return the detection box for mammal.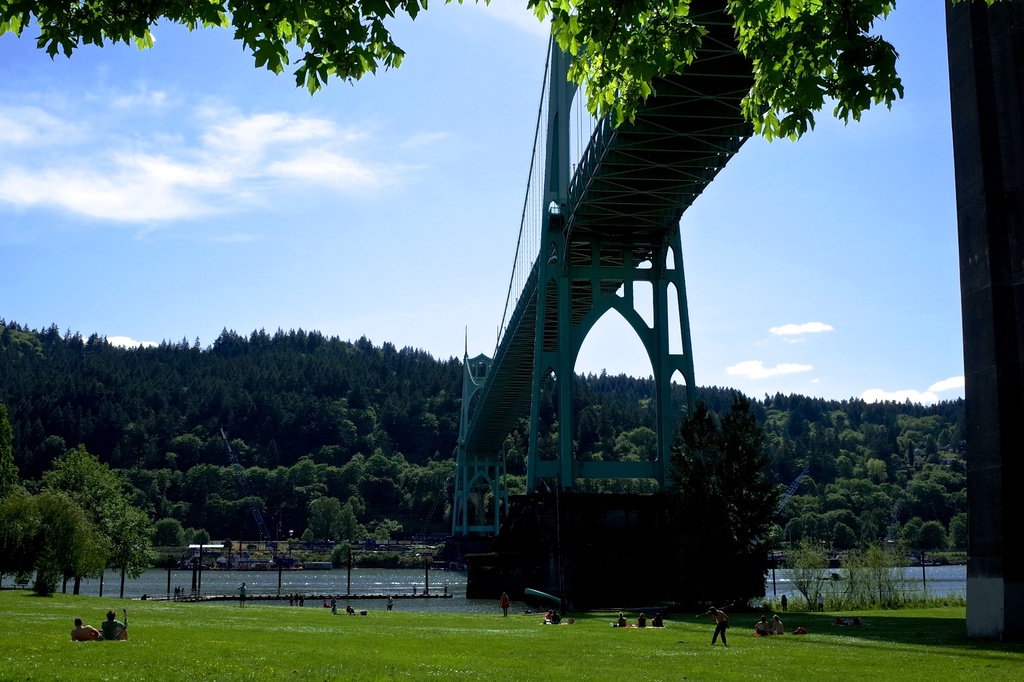
l=442, t=583, r=450, b=594.
